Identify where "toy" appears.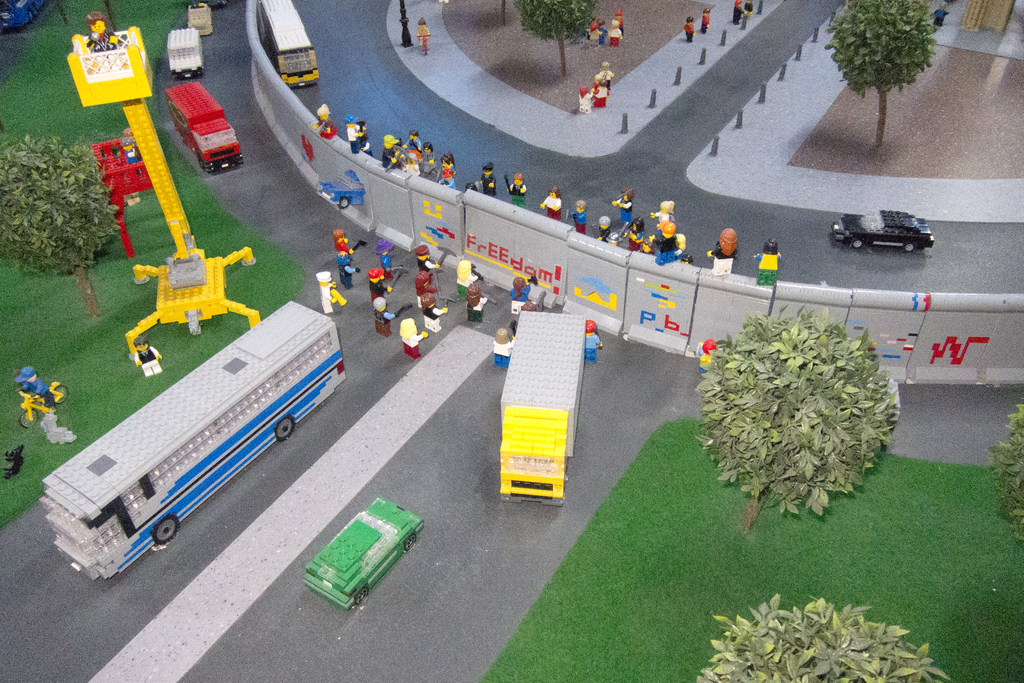
Appears at (731,0,746,26).
